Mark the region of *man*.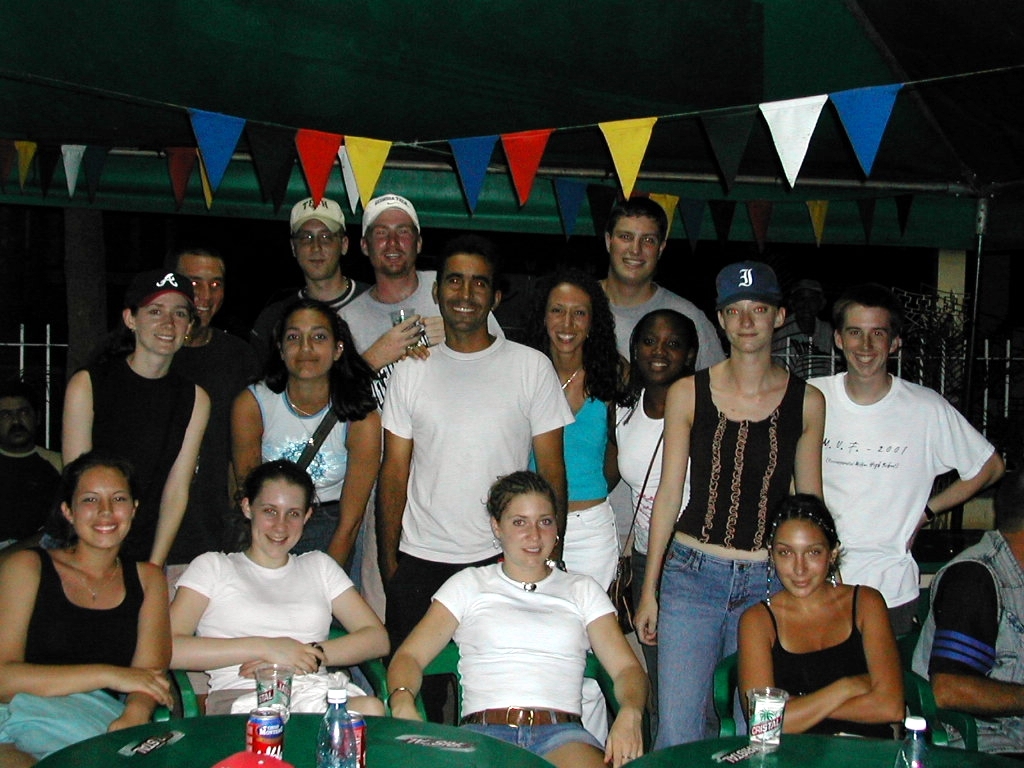
Region: select_region(792, 291, 992, 671).
